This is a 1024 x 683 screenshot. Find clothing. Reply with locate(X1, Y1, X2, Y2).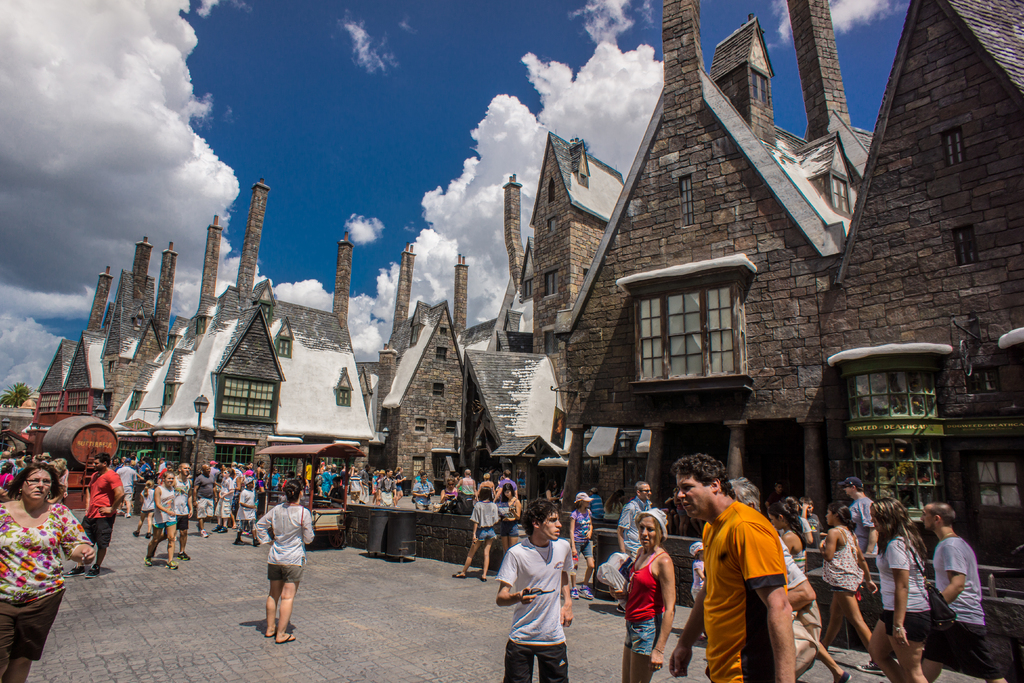
locate(216, 478, 232, 516).
